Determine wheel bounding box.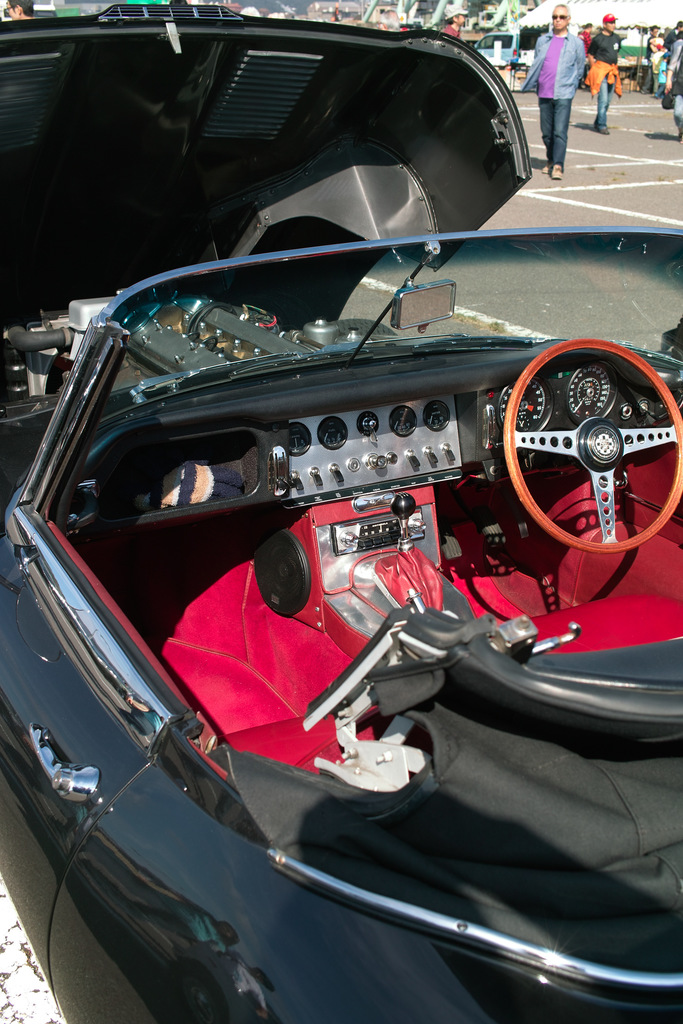
Determined: rect(477, 310, 662, 583).
